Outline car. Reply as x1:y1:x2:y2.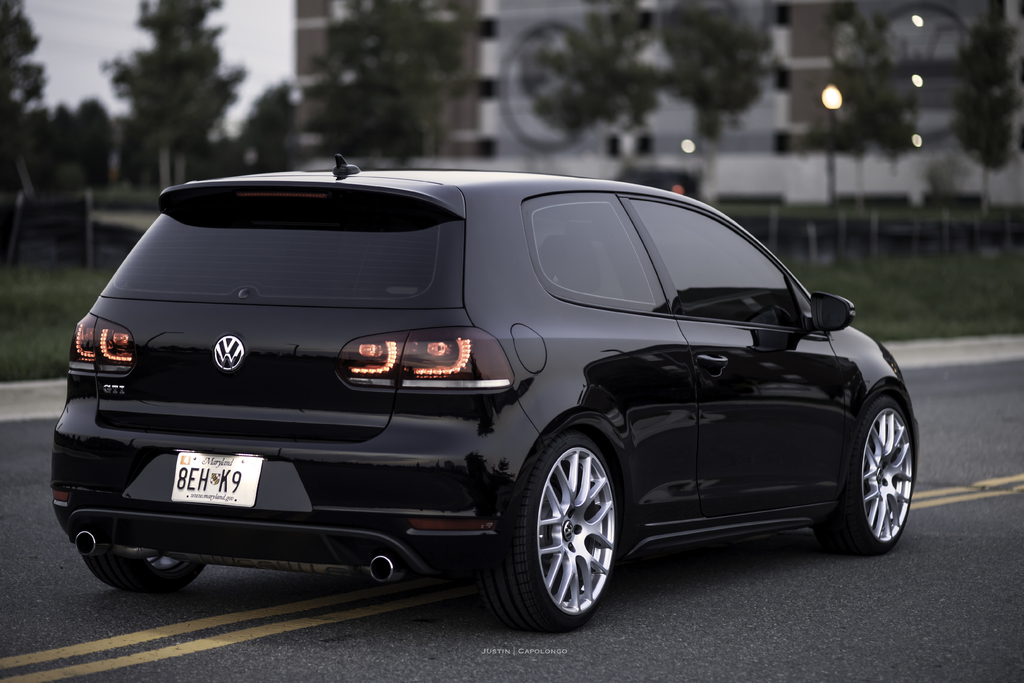
54:145:924:638.
